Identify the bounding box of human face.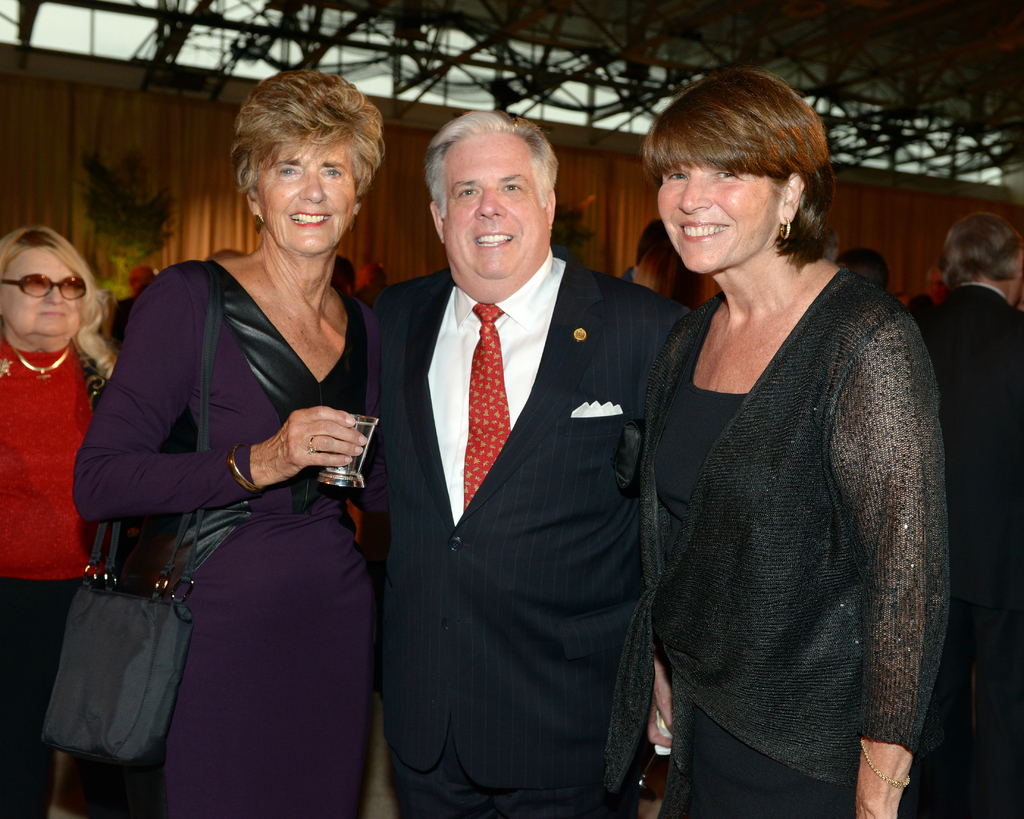
<region>657, 158, 776, 273</region>.
